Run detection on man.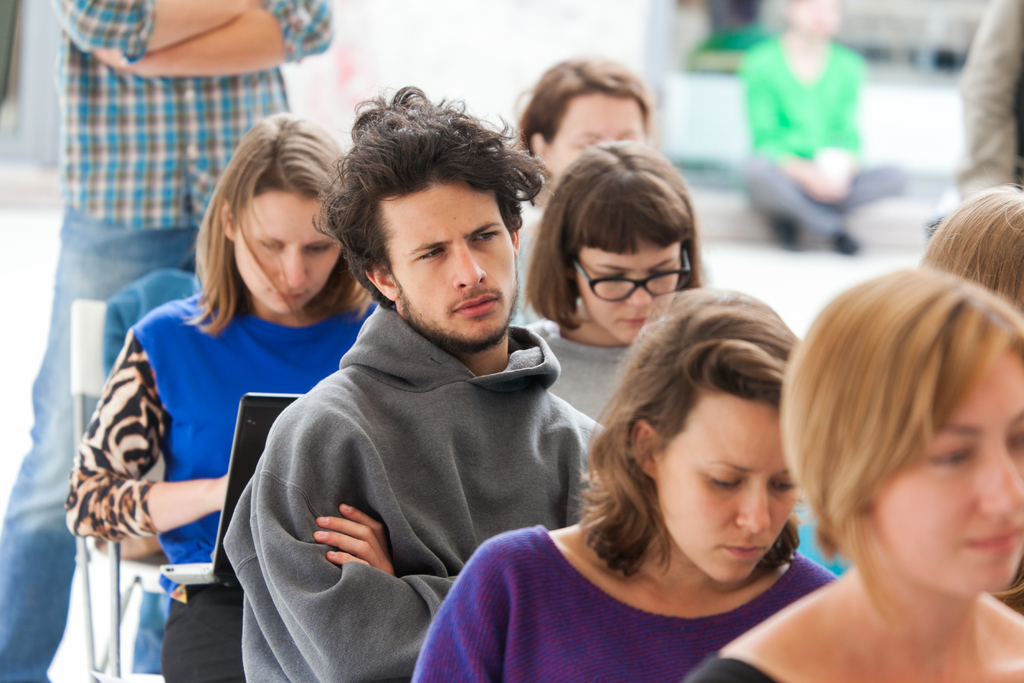
Result: (209,97,628,645).
